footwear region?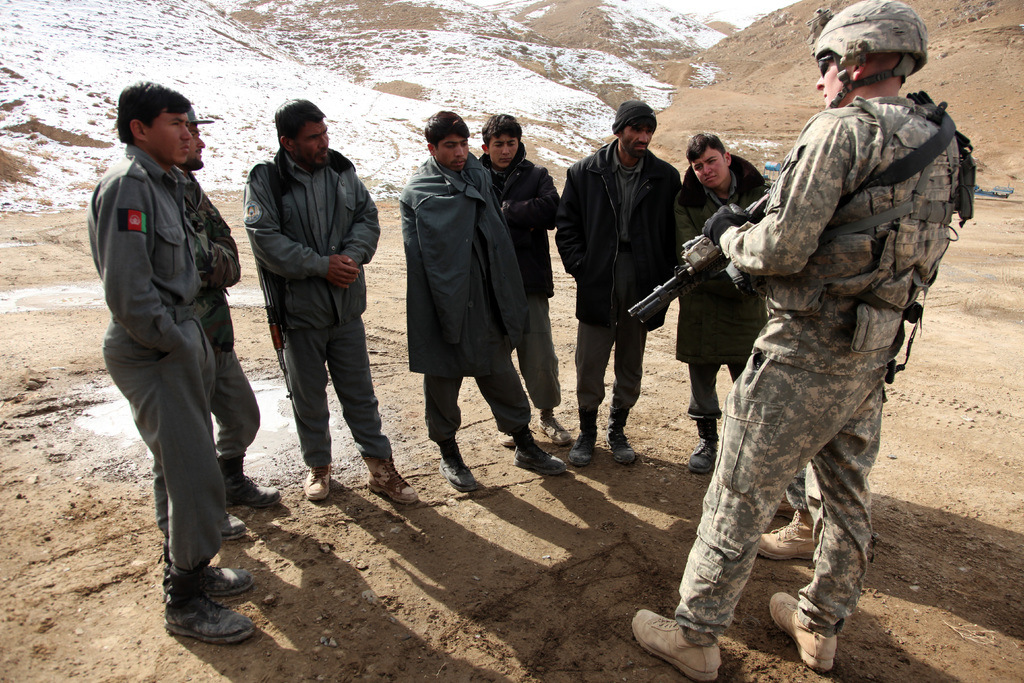
pyautogui.locateOnScreen(570, 433, 596, 467)
